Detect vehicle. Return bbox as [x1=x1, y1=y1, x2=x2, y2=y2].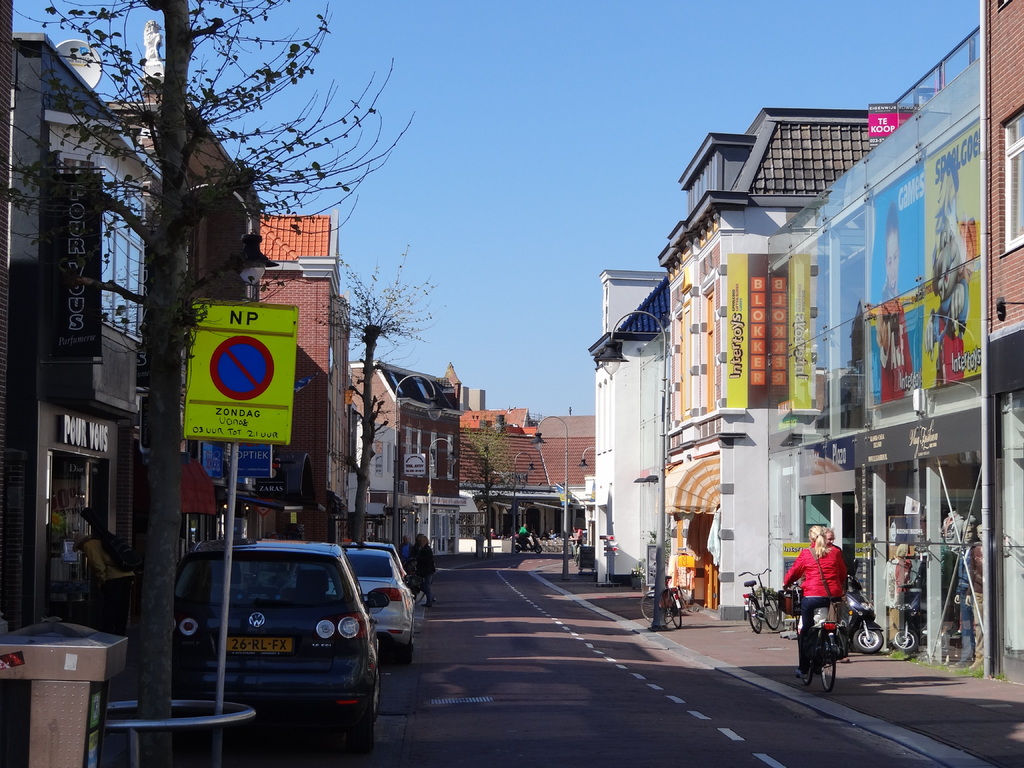
[x1=640, y1=569, x2=686, y2=631].
